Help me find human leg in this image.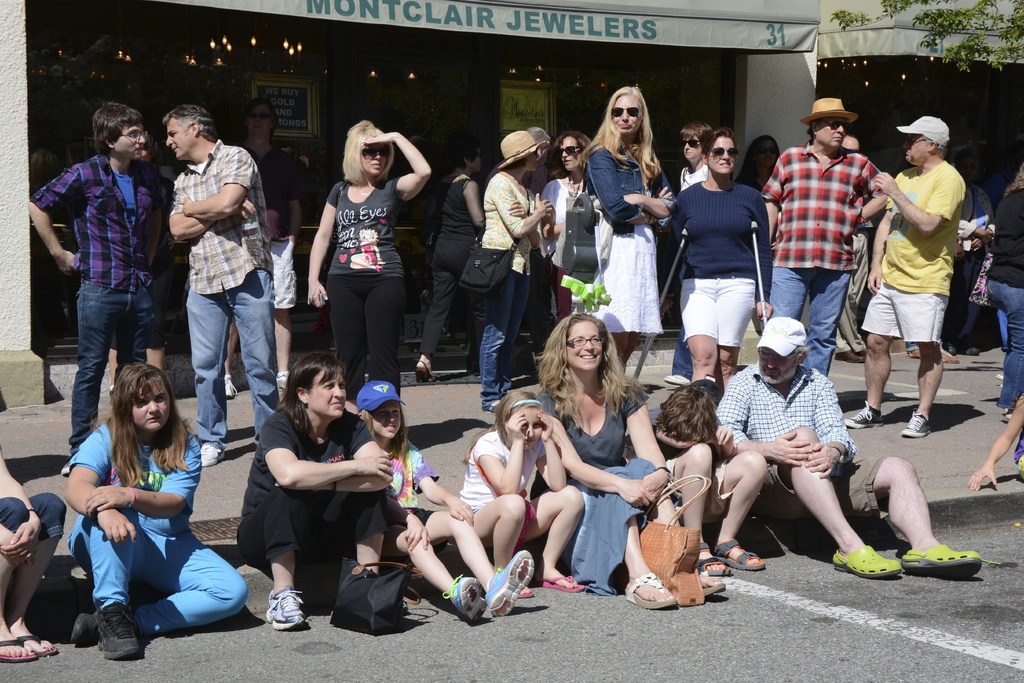
Found it: bbox(1000, 281, 1023, 416).
